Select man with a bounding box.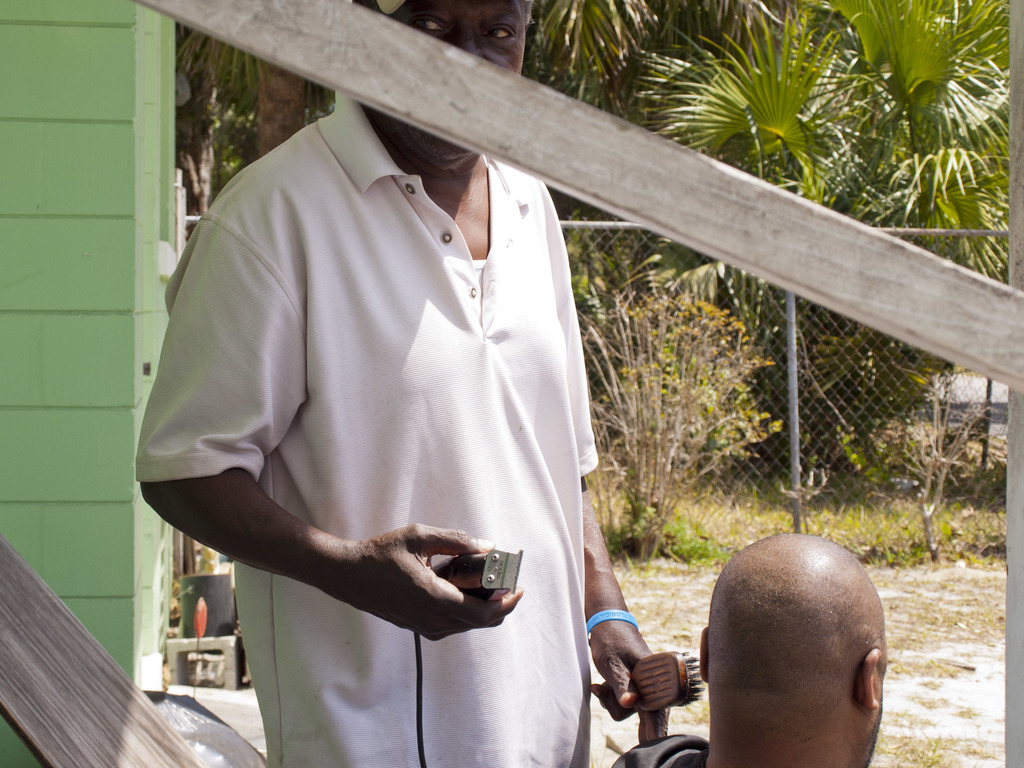
[131, 0, 655, 767].
